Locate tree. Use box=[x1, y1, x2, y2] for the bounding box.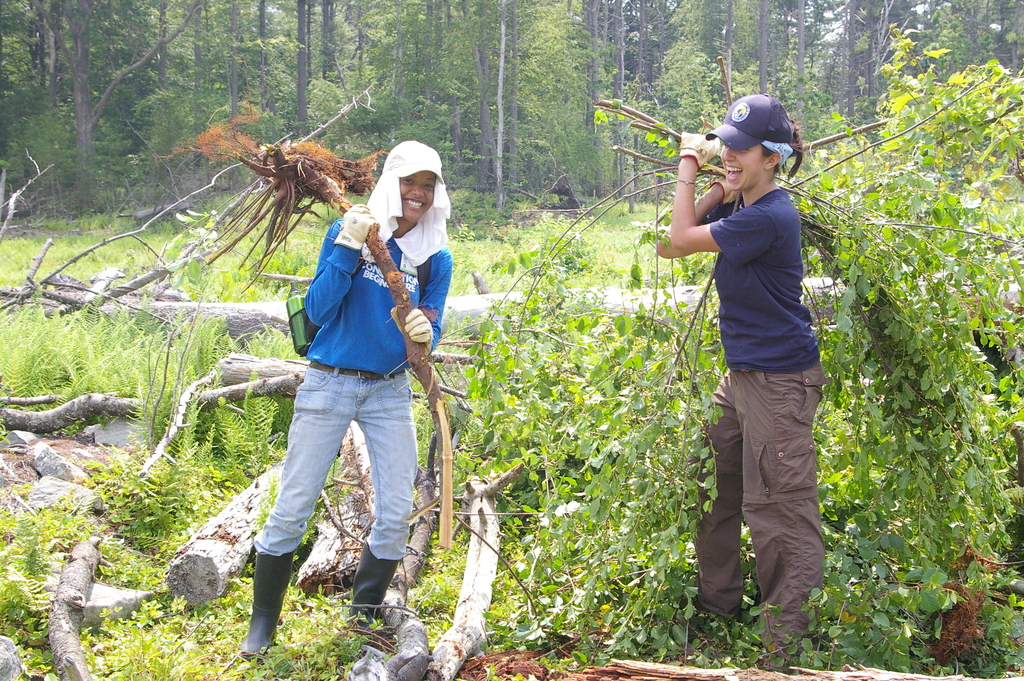
box=[685, 0, 748, 83].
